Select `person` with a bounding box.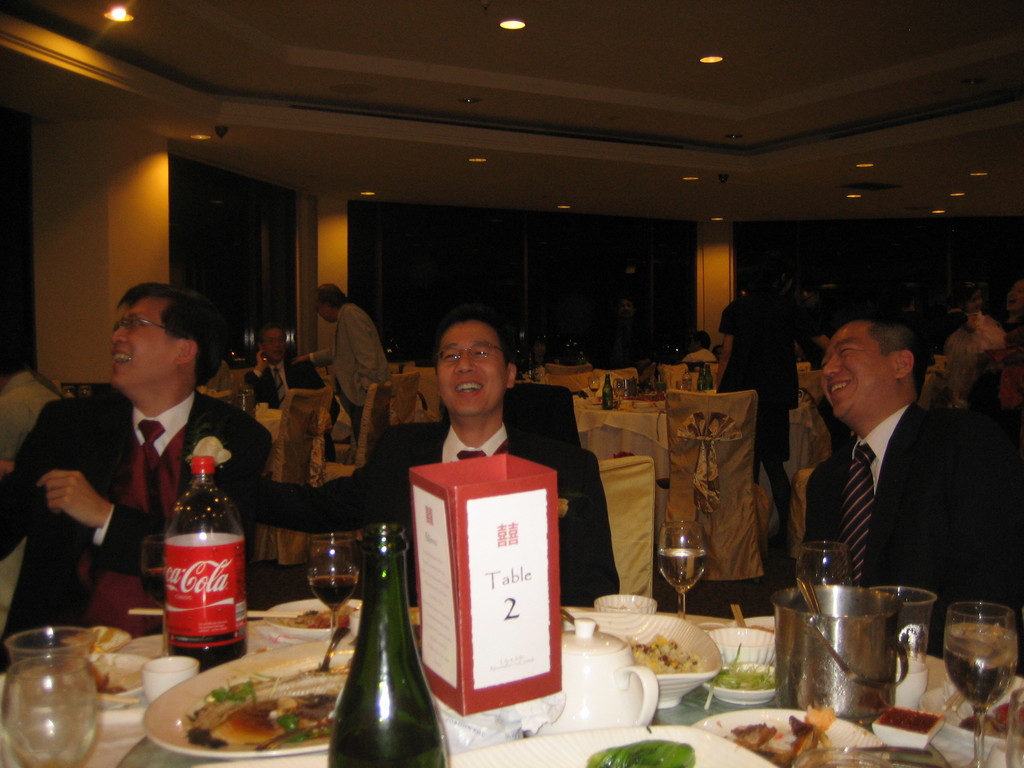
<region>0, 283, 270, 668</region>.
